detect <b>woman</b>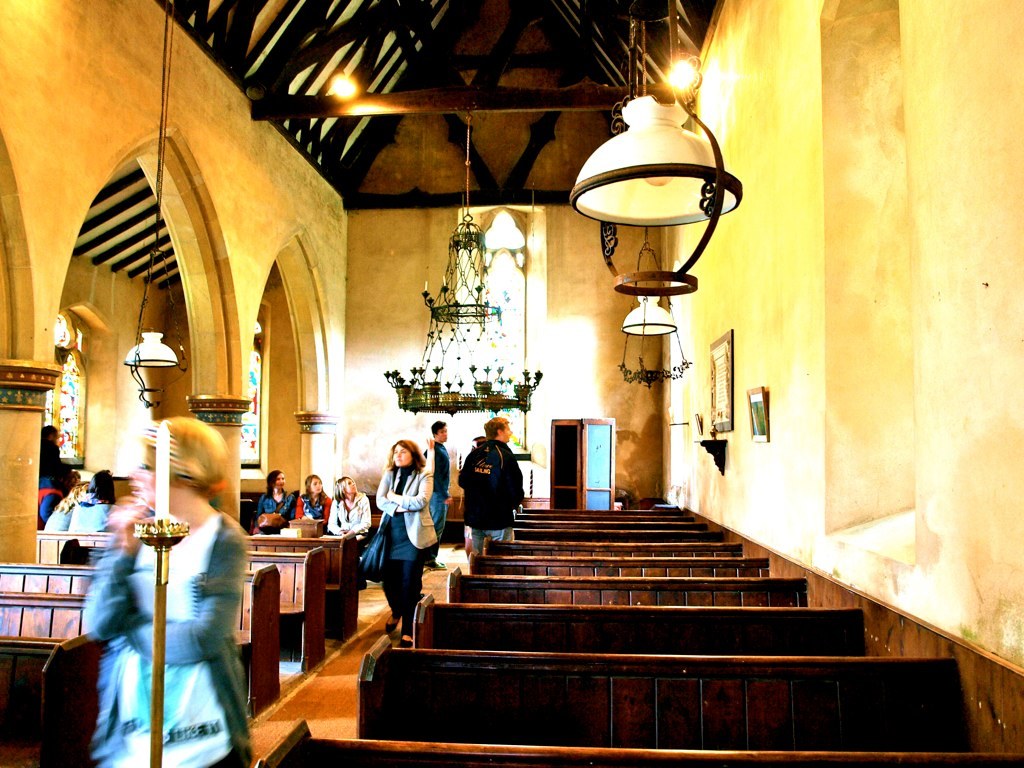
<region>251, 464, 302, 531</region>
